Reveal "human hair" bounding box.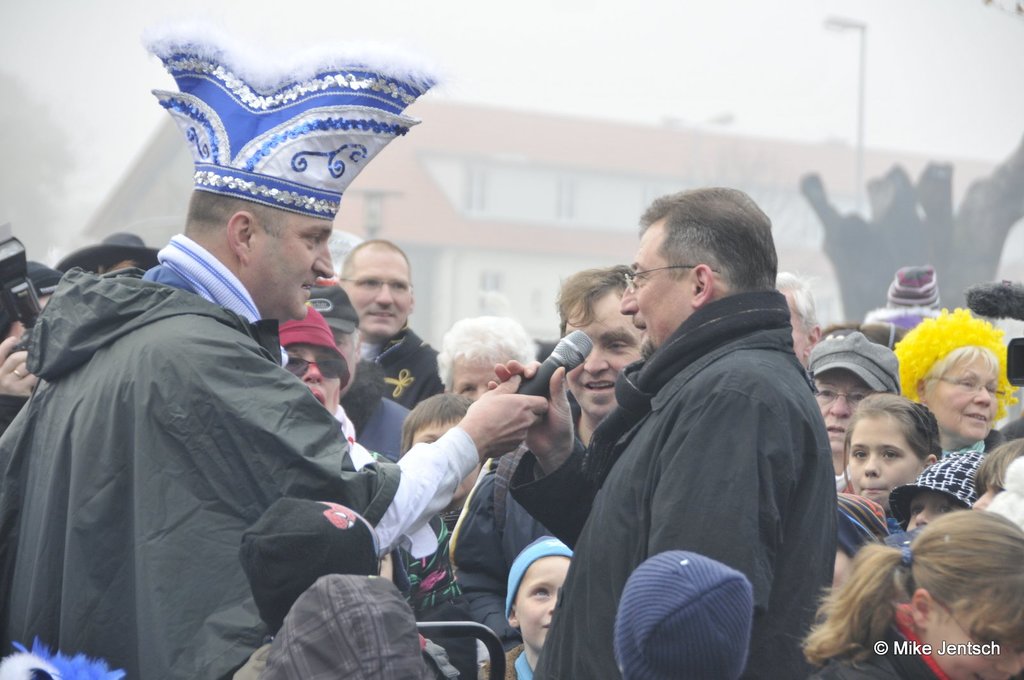
Revealed: [x1=966, y1=278, x2=1023, y2=317].
